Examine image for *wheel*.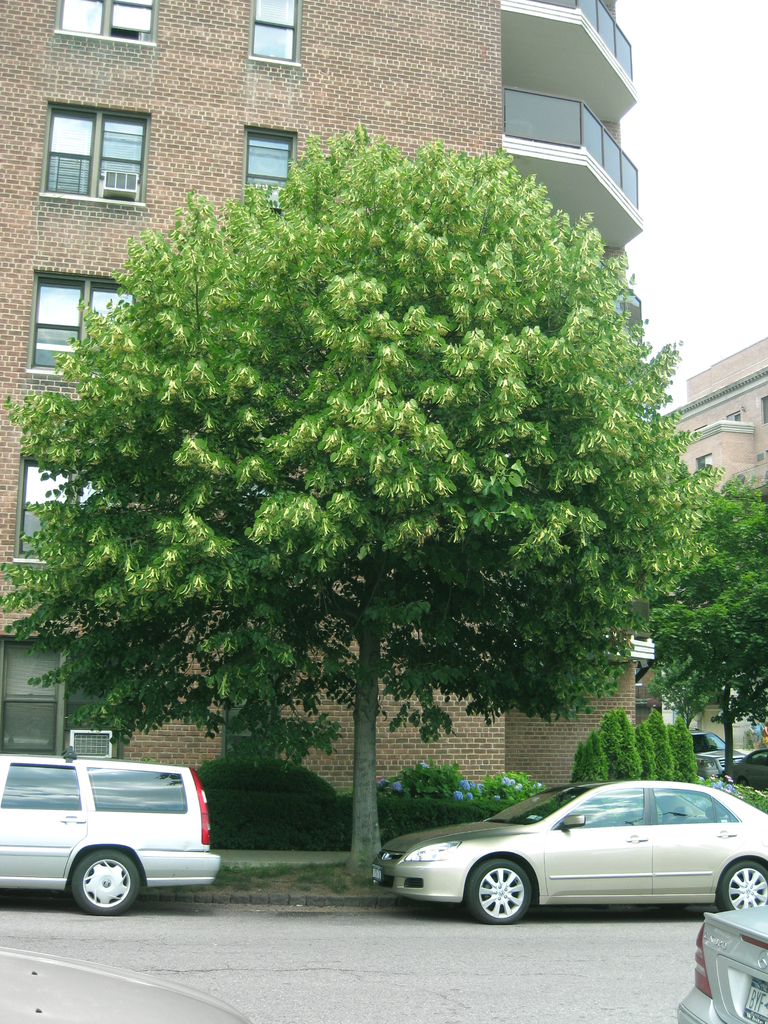
Examination result: <region>468, 862, 532, 929</region>.
